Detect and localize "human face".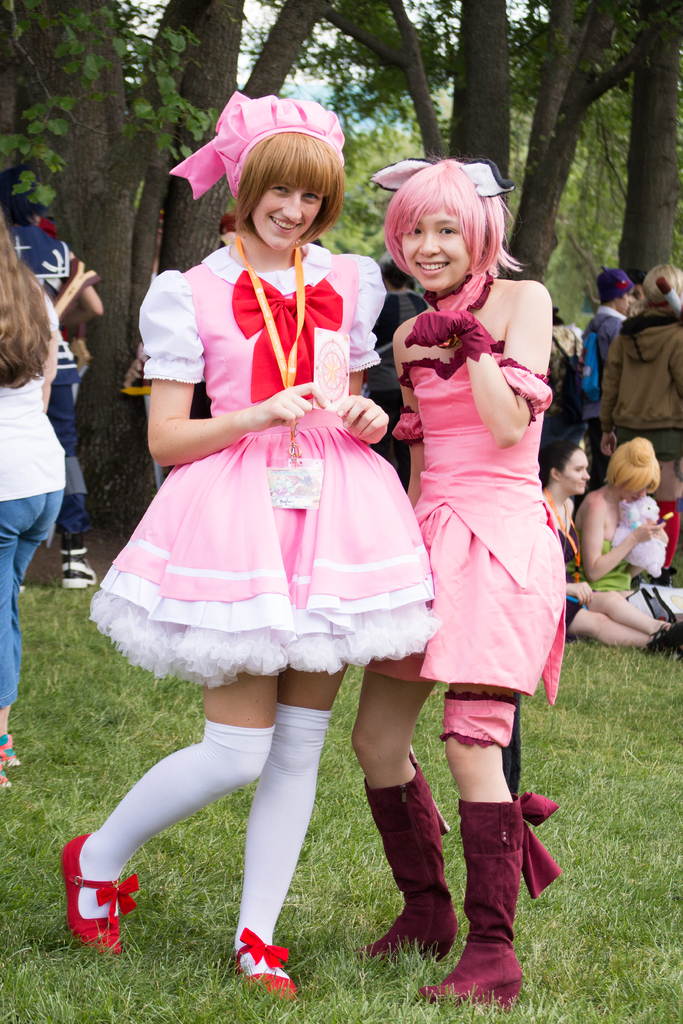
Localized at bbox(400, 204, 470, 292).
